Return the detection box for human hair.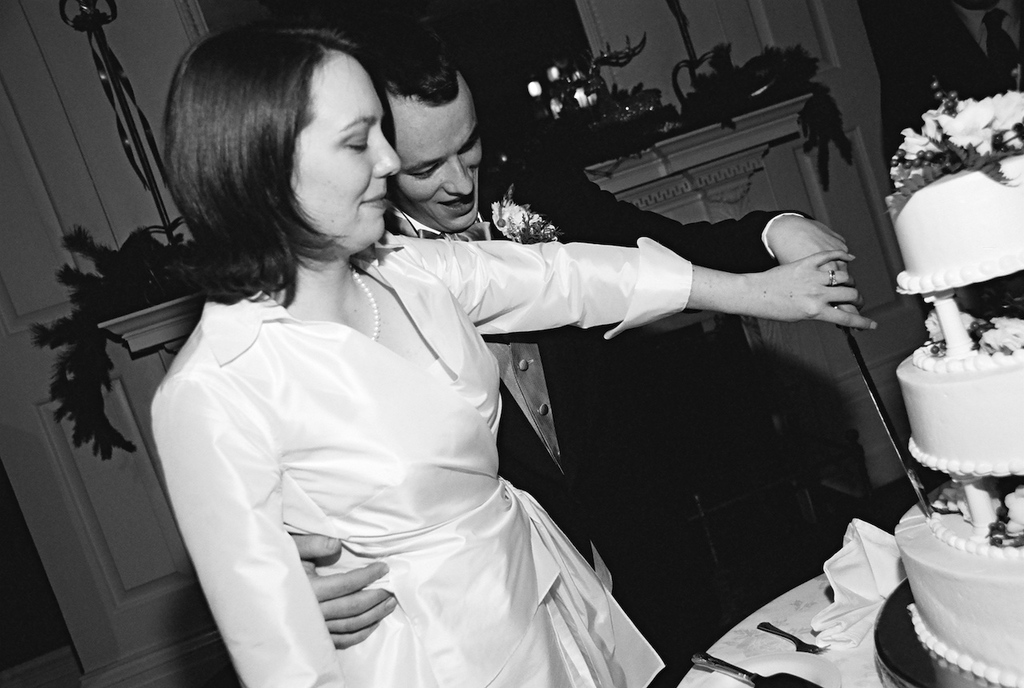
x1=338 y1=6 x2=459 y2=150.
